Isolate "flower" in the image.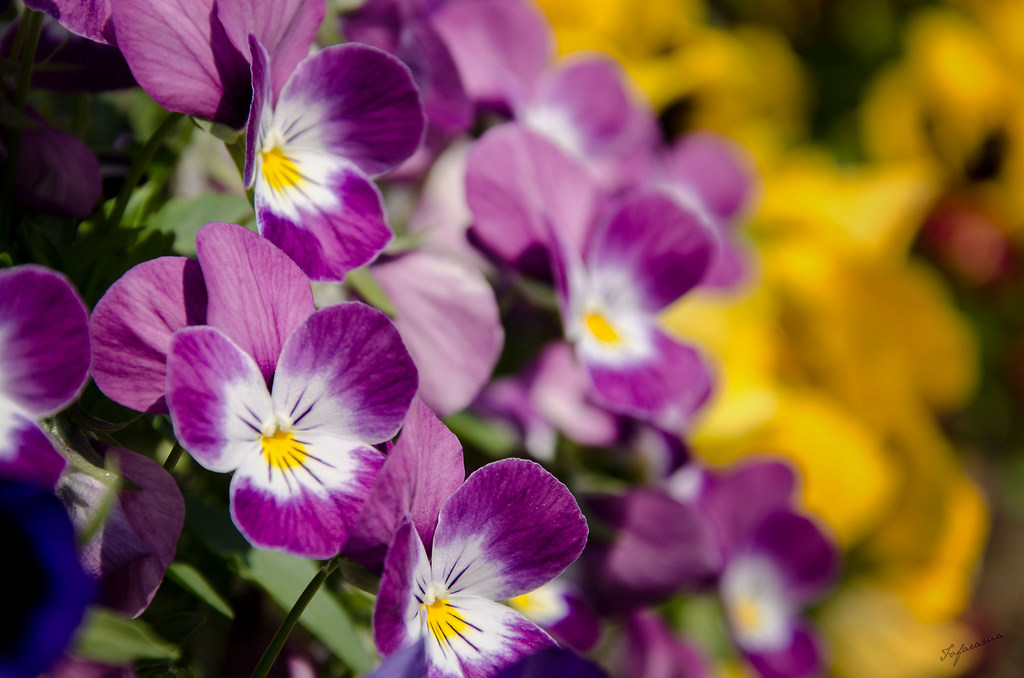
Isolated region: bbox=(351, 0, 639, 183).
